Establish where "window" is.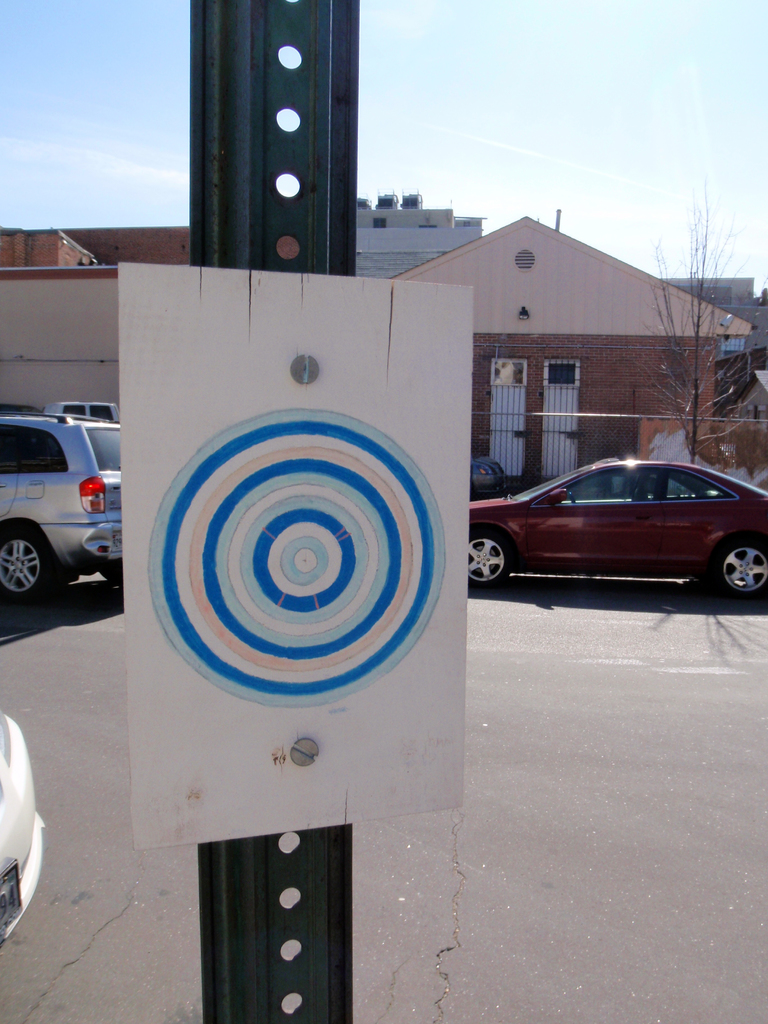
Established at <box>0,420,58,483</box>.
